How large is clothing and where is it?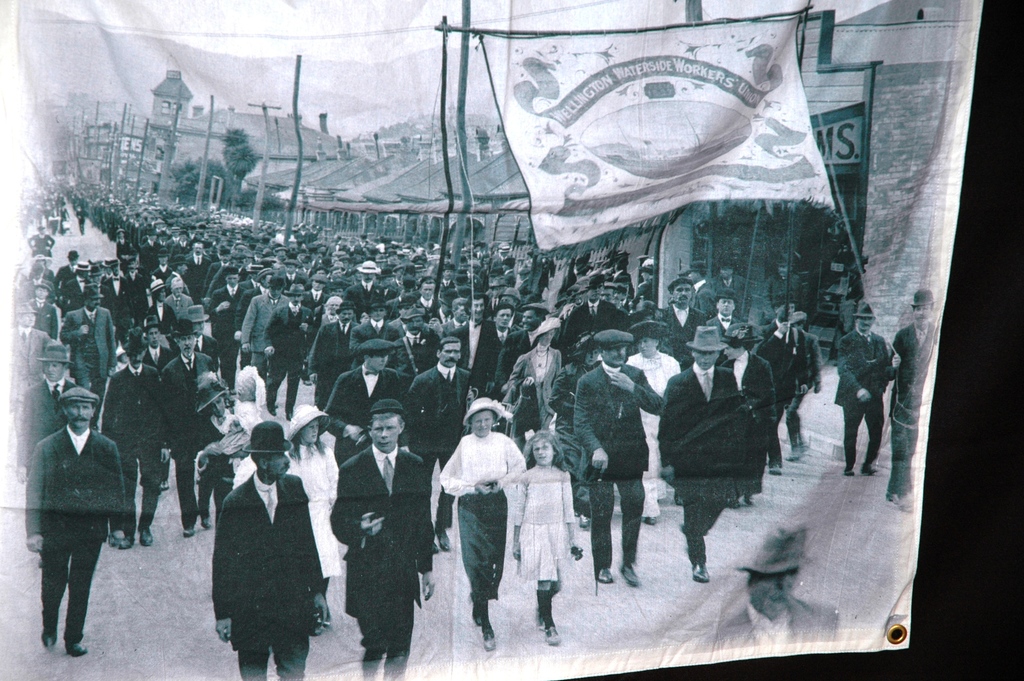
Bounding box: left=328, top=414, right=433, bottom=675.
